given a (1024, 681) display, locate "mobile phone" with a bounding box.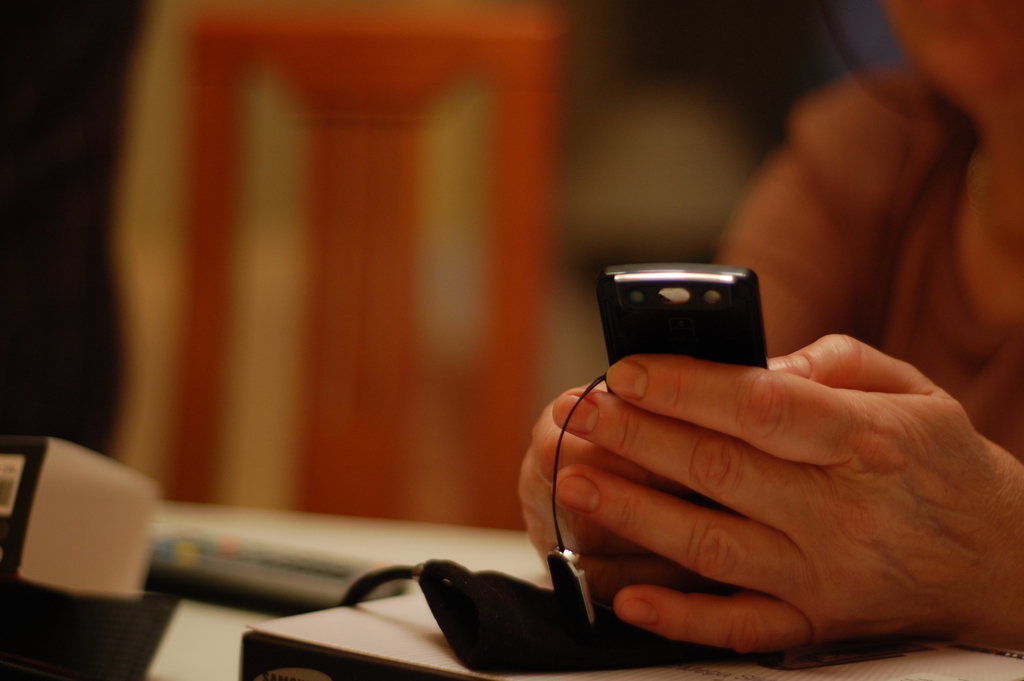
Located: select_region(593, 263, 785, 393).
